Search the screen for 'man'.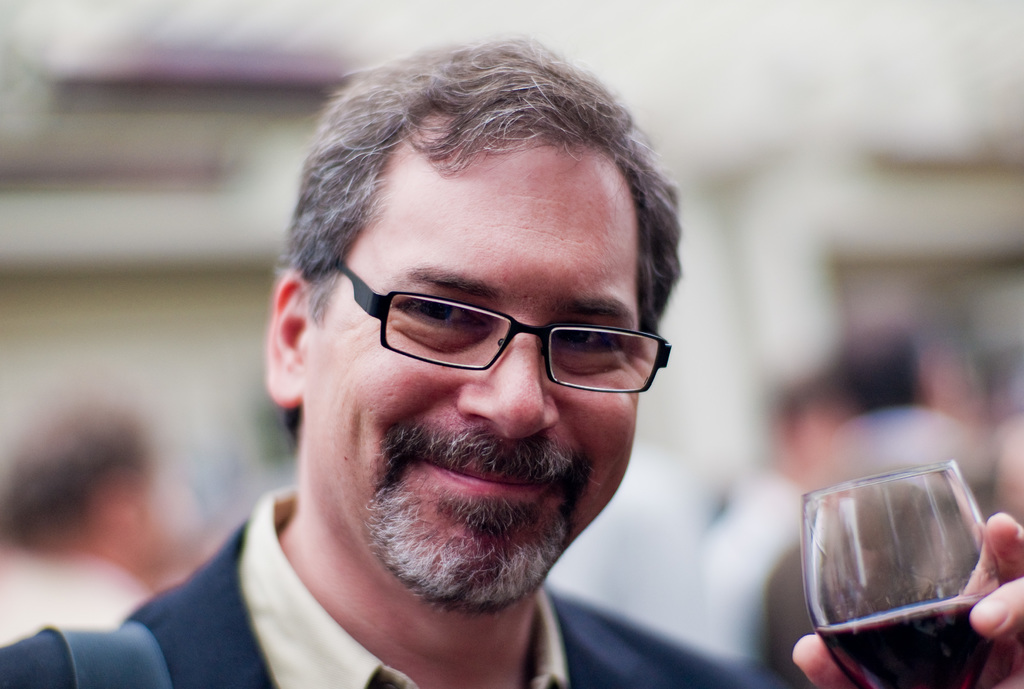
Found at 0,31,1023,688.
